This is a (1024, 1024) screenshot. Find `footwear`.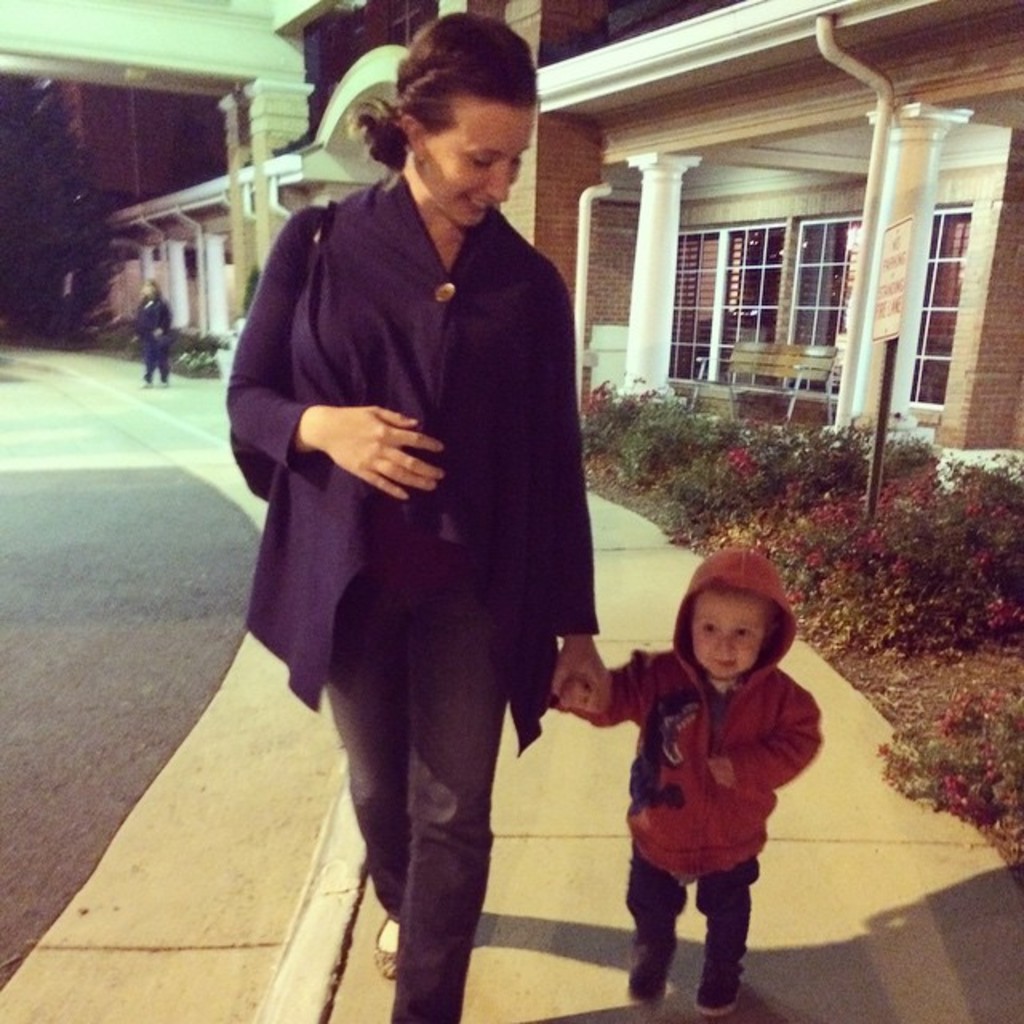
Bounding box: bbox(691, 958, 752, 1018).
